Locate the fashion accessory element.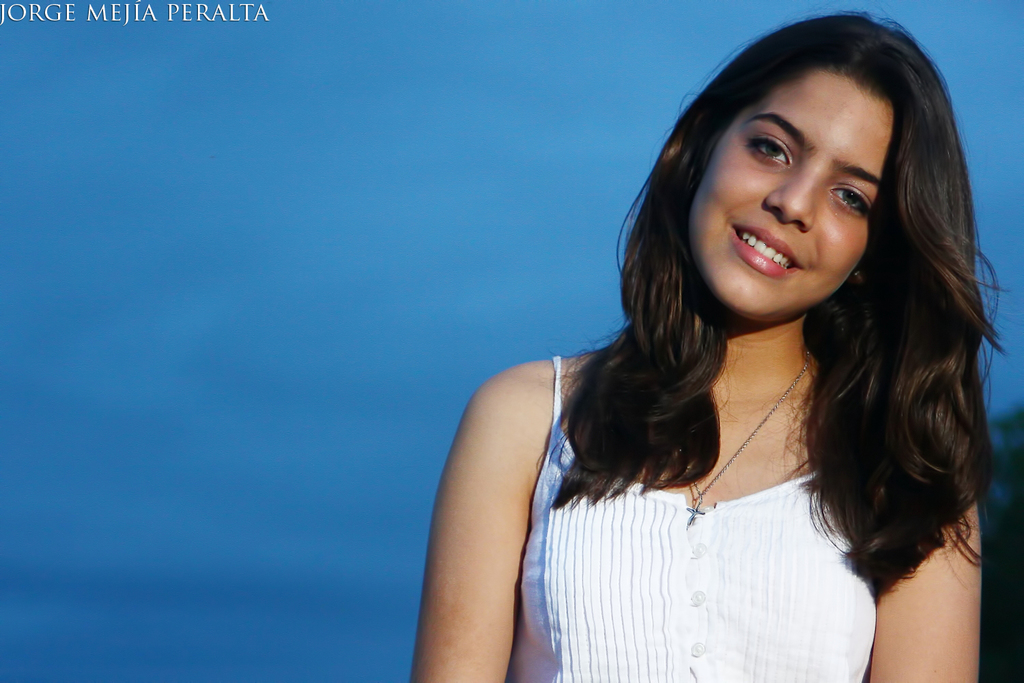
Element bbox: l=849, t=268, r=862, b=283.
